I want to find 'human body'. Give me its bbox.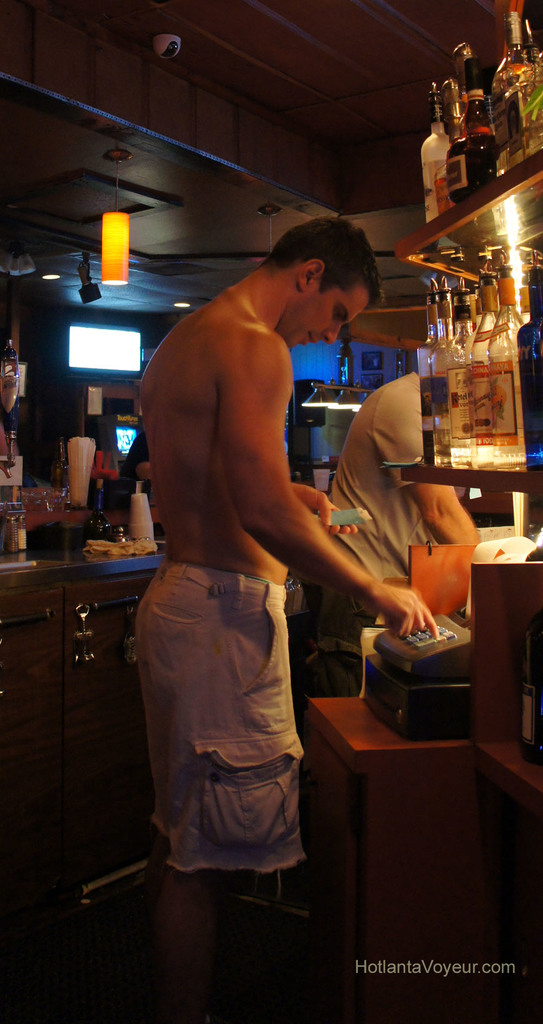
126,214,368,957.
